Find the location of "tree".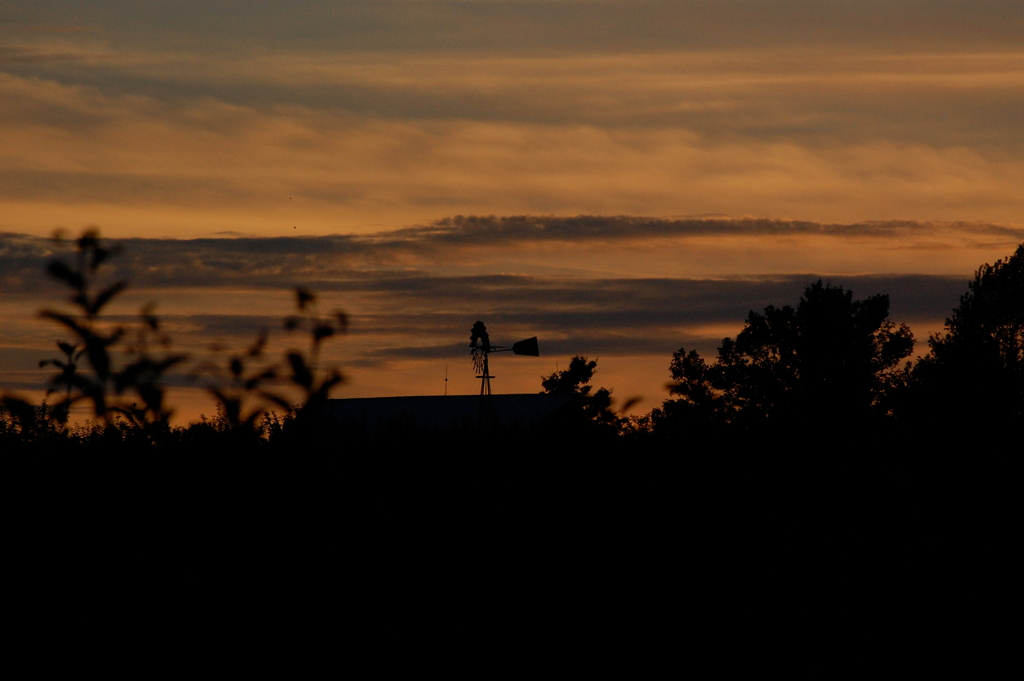
Location: region(530, 352, 618, 449).
